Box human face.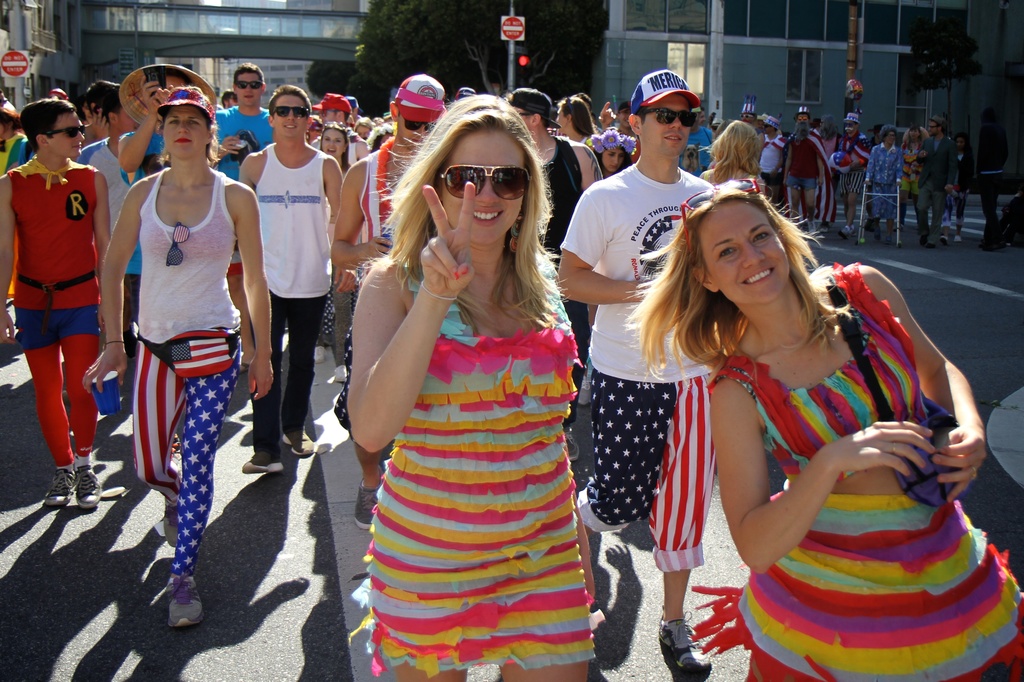
[616, 107, 630, 127].
